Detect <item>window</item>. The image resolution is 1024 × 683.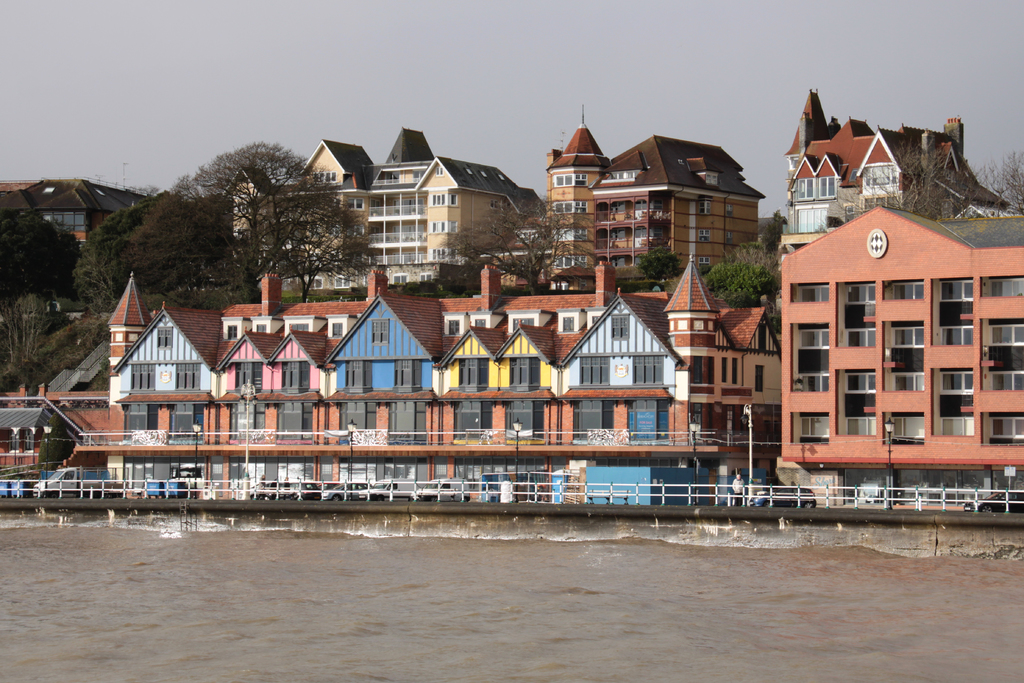
box(719, 358, 724, 383).
